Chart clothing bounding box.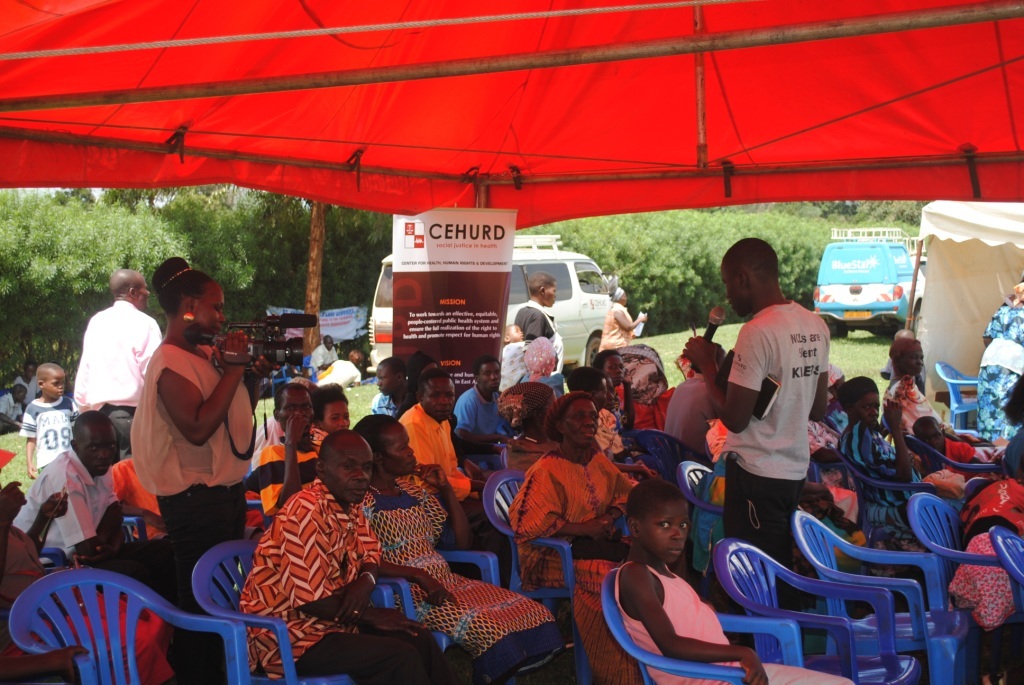
Charted: pyautogui.locateOnScreen(593, 303, 636, 357).
